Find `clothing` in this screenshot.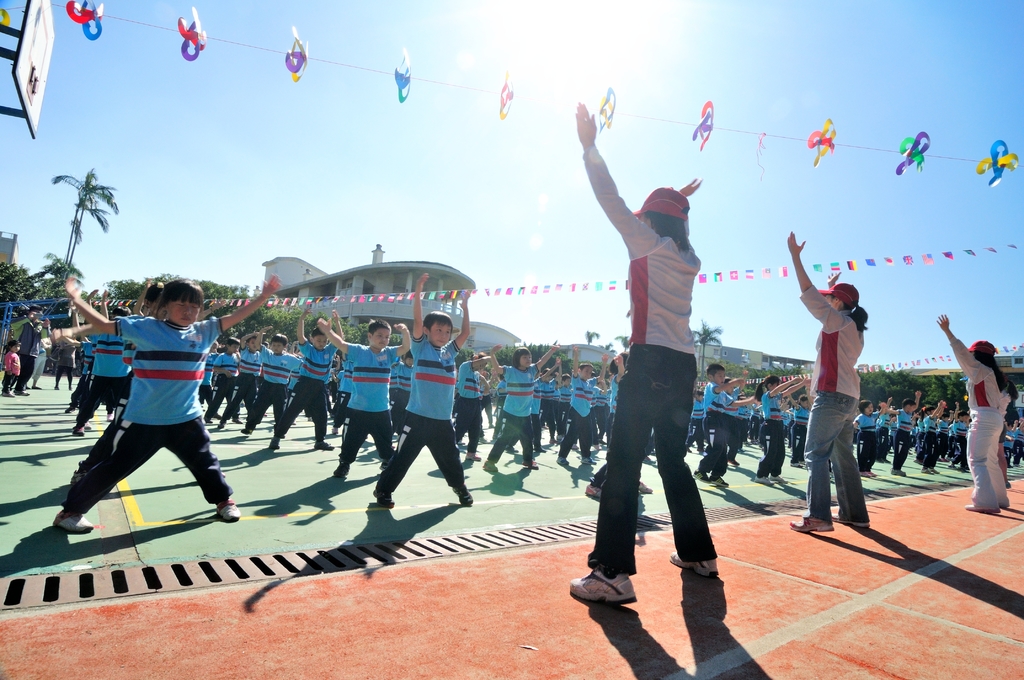
The bounding box for `clothing` is {"x1": 209, "y1": 346, "x2": 240, "y2": 417}.
